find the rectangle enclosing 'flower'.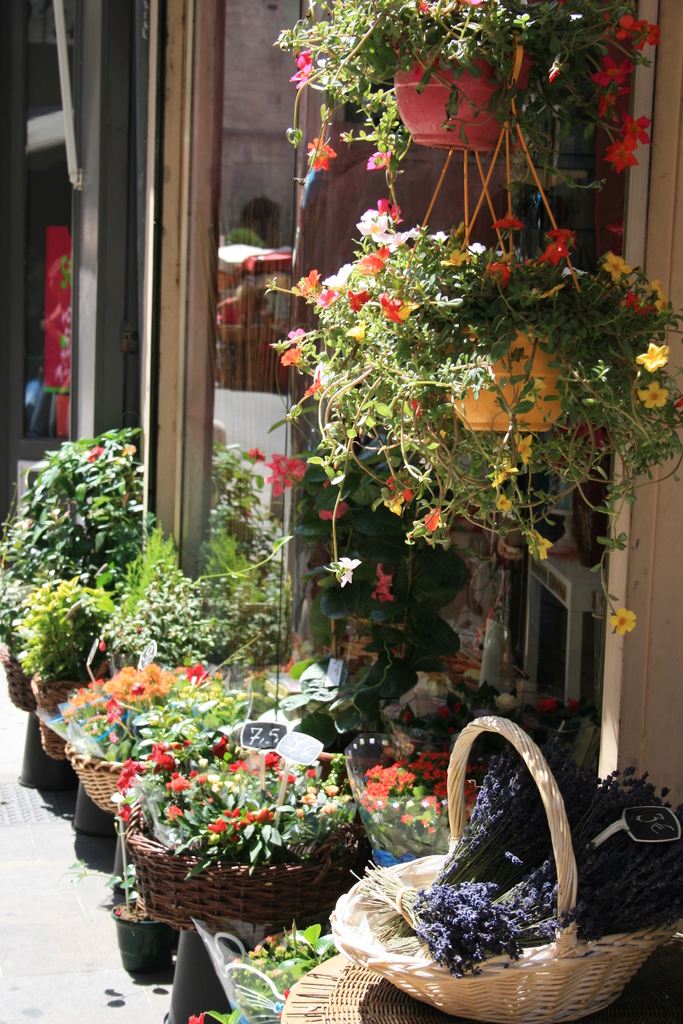
<region>267, 450, 300, 490</region>.
